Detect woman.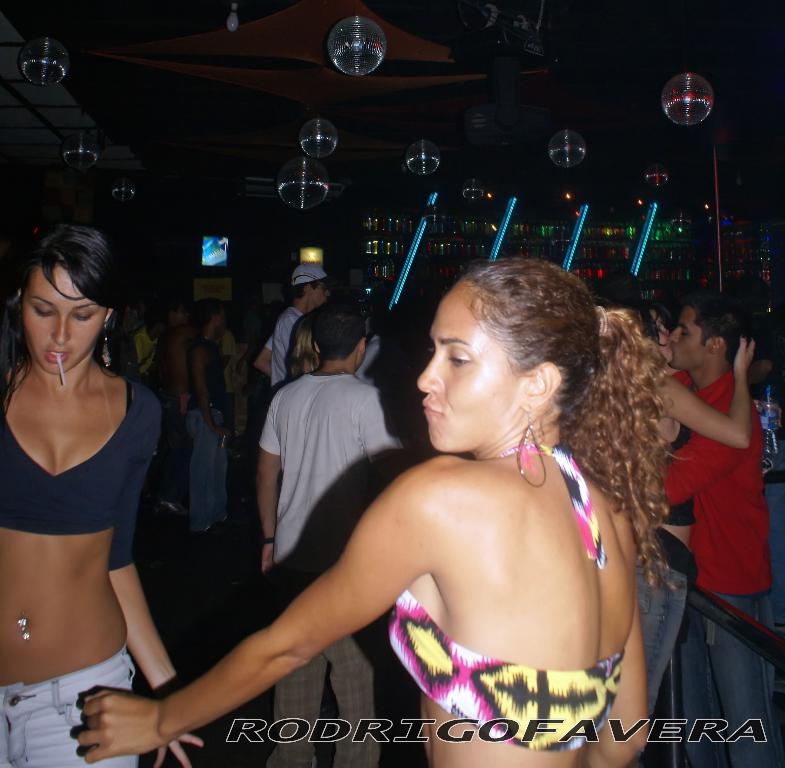
Detected at 78:259:649:767.
